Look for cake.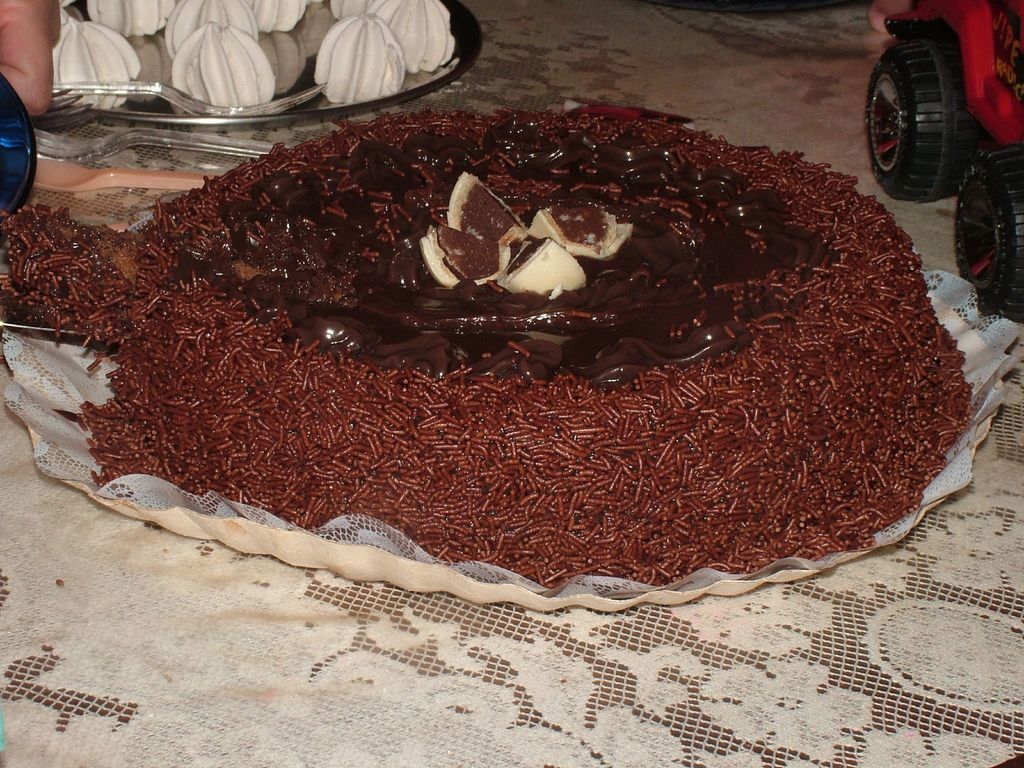
Found: 0 103 965 578.
